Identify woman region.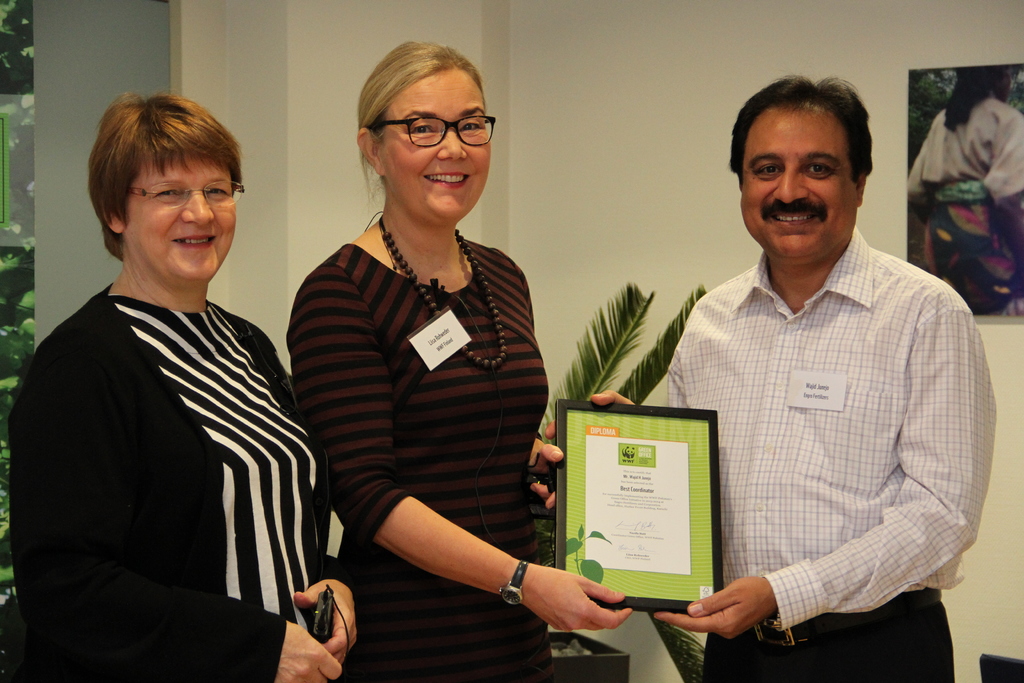
Region: detection(279, 33, 573, 682).
